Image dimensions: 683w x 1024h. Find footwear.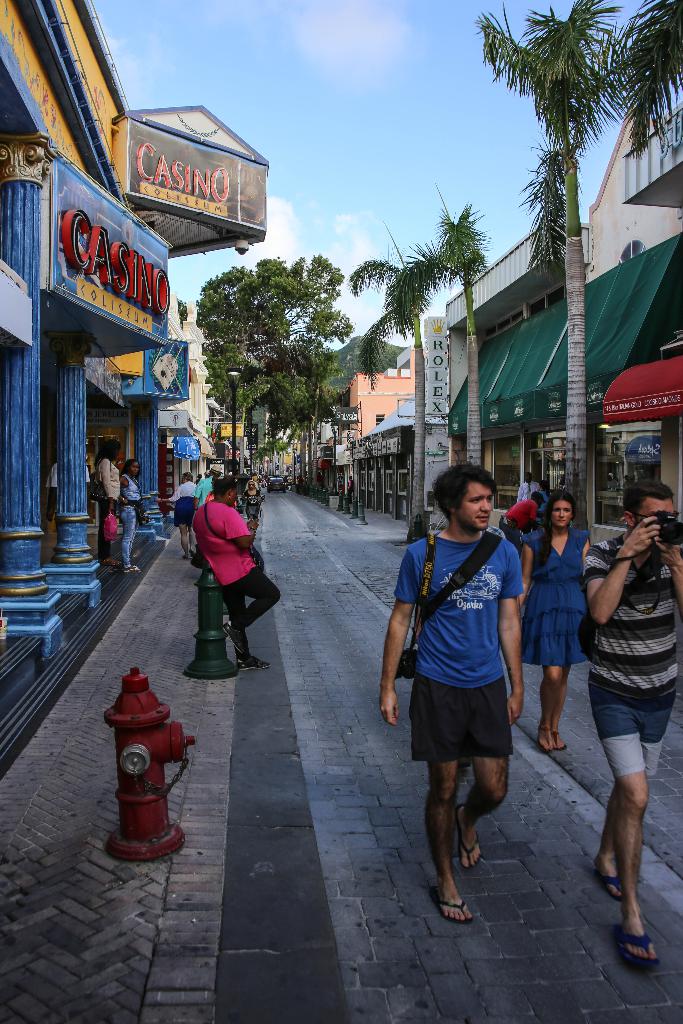
(x1=602, y1=875, x2=623, y2=898).
